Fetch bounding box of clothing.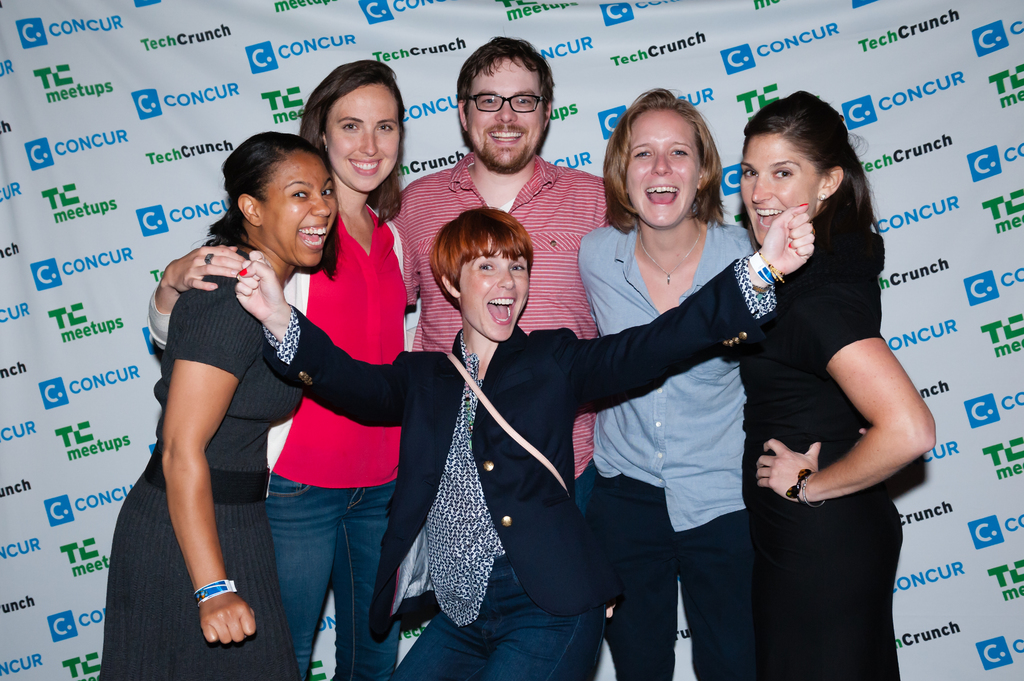
Bbox: Rect(568, 213, 763, 680).
